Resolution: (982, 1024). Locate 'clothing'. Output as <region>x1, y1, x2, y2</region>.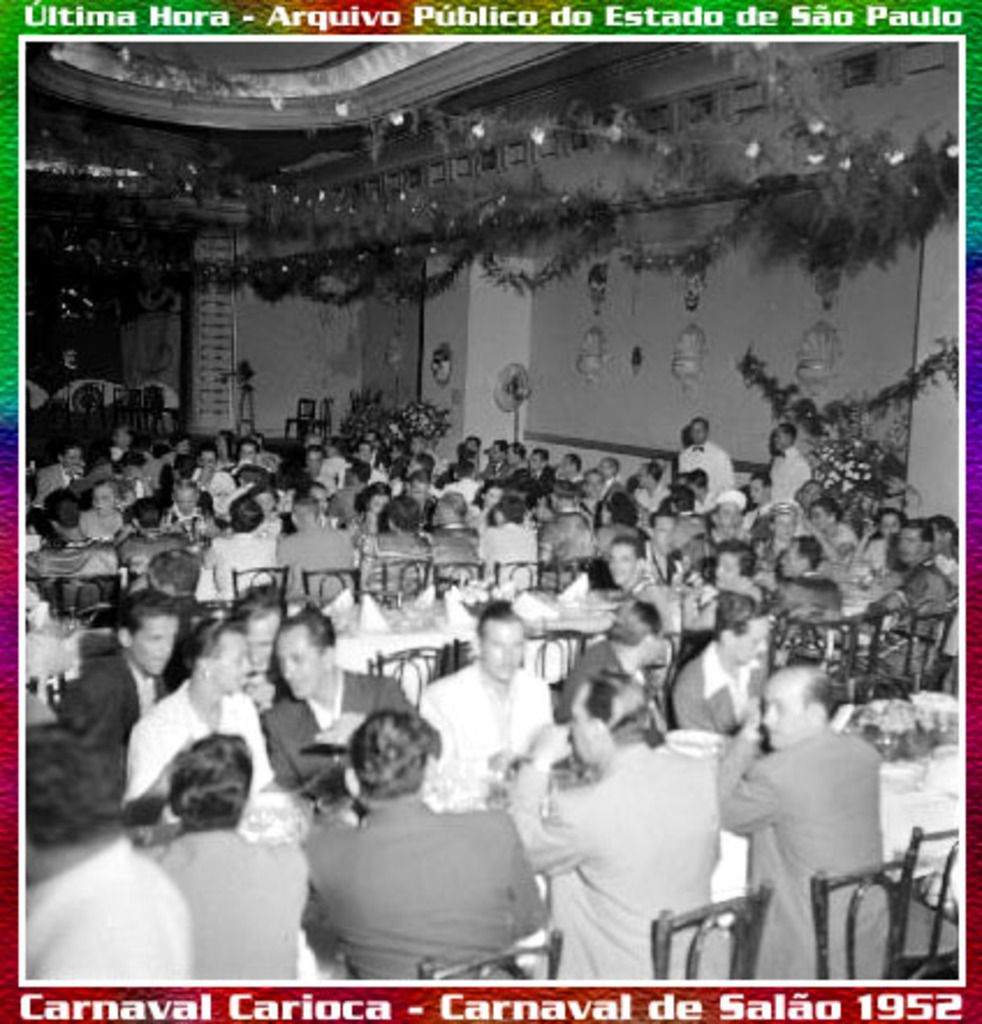
<region>688, 630, 781, 751</region>.
